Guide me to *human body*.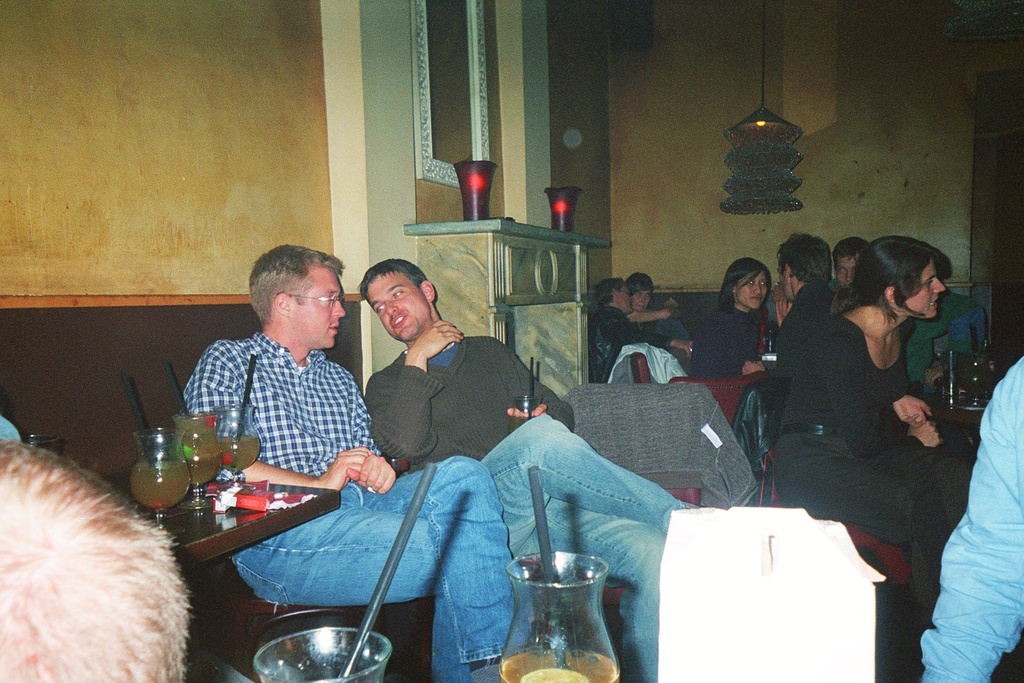
Guidance: (left=906, top=291, right=982, bottom=388).
